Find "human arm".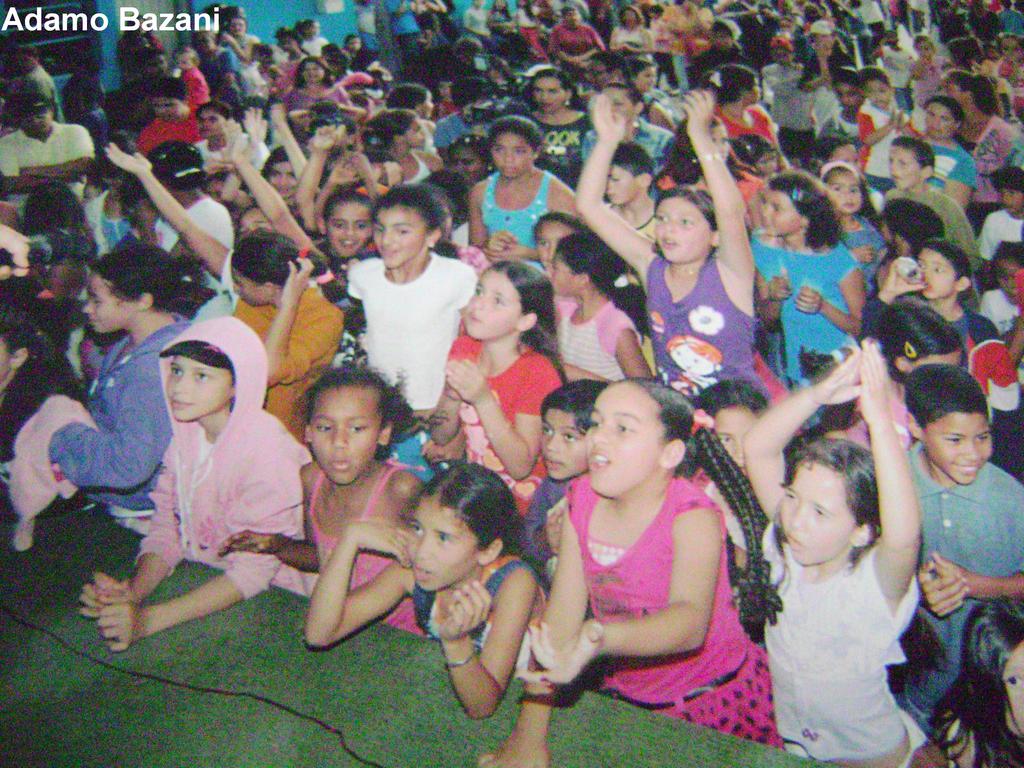
select_region(107, 136, 225, 282).
